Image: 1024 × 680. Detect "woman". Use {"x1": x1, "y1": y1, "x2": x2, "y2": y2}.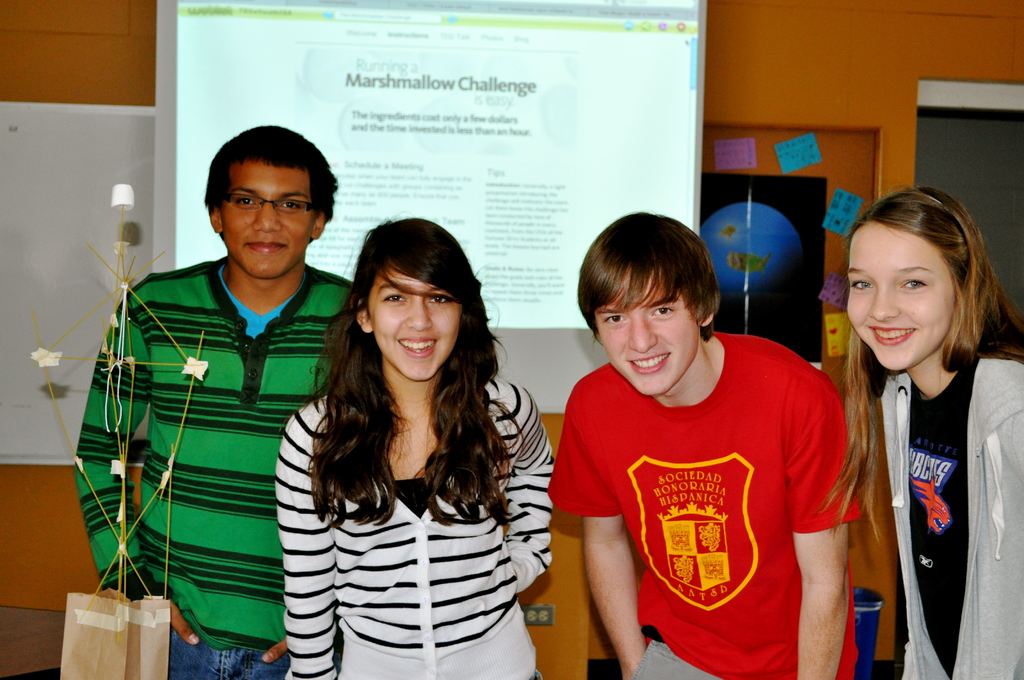
{"x1": 273, "y1": 216, "x2": 554, "y2": 679}.
